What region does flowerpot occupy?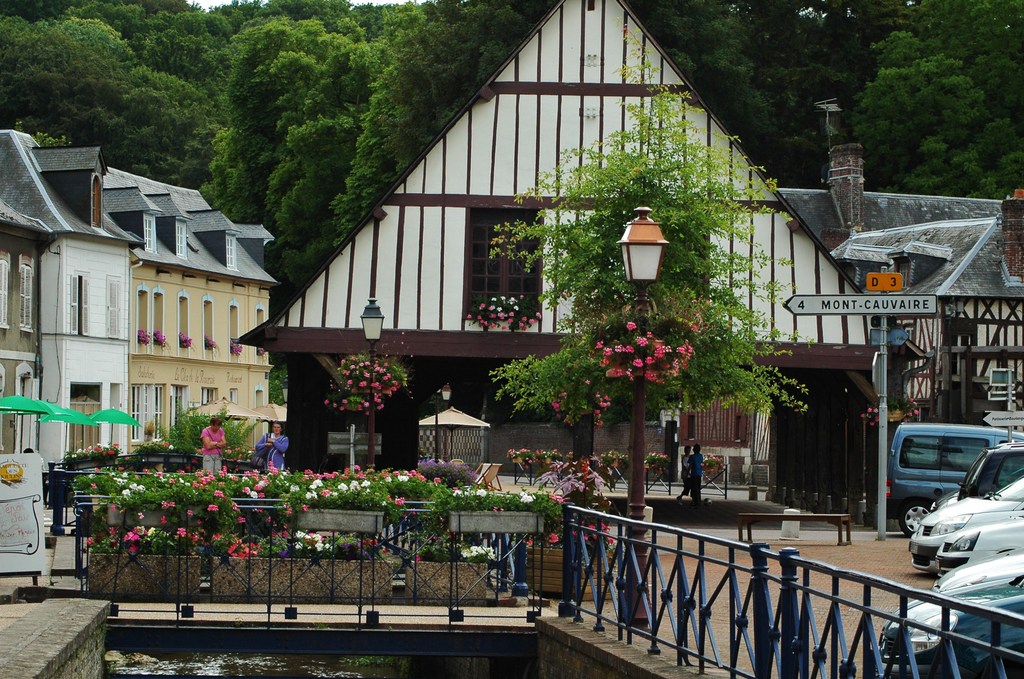
{"left": 406, "top": 564, "right": 488, "bottom": 611}.
